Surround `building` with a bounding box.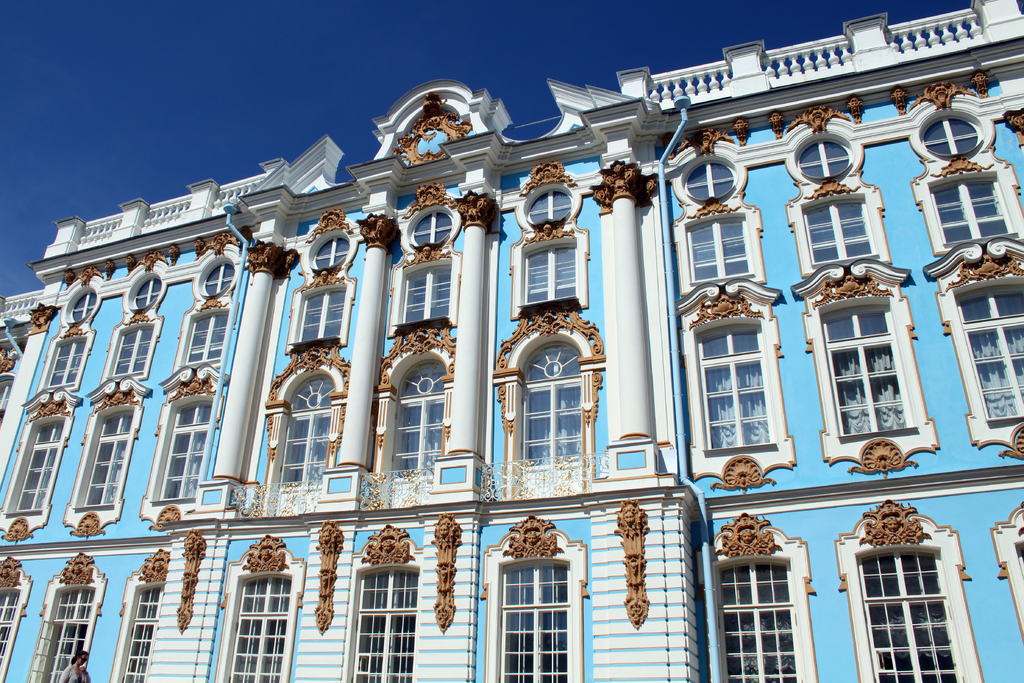
region(0, 0, 1023, 682).
